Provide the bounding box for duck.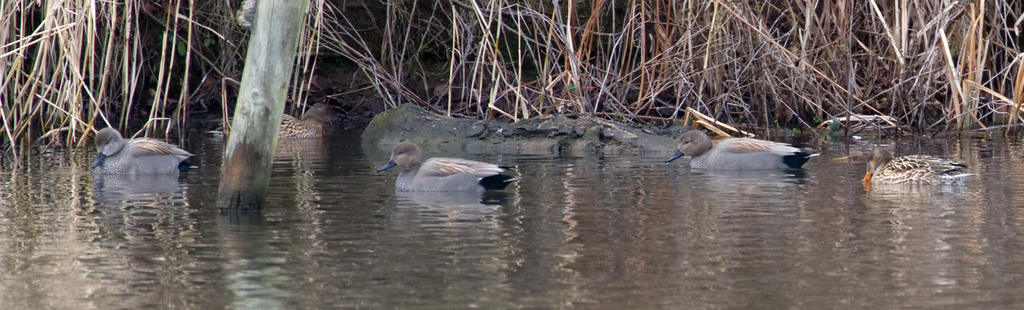
{"x1": 93, "y1": 129, "x2": 191, "y2": 170}.
